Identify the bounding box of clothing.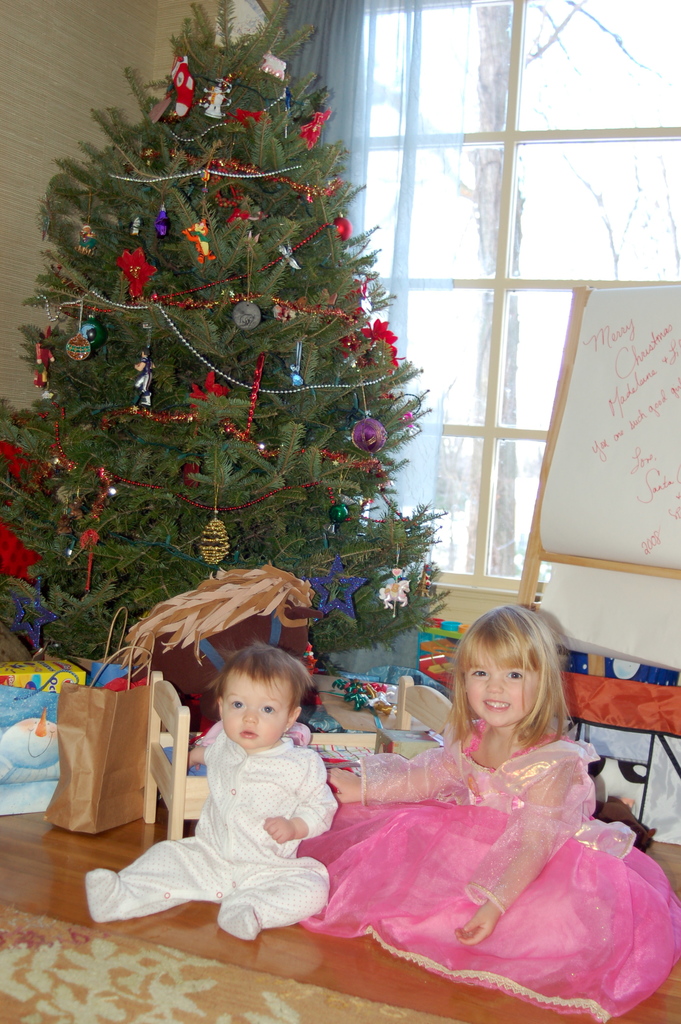
crop(113, 710, 352, 938).
